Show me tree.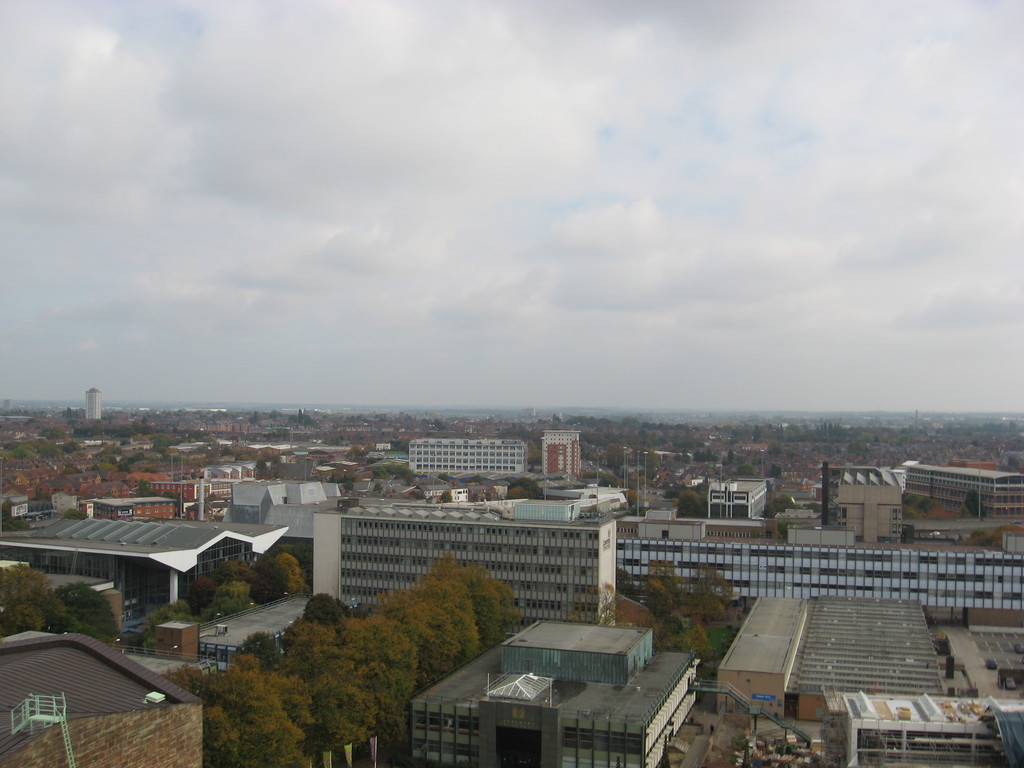
tree is here: 98/438/123/462.
